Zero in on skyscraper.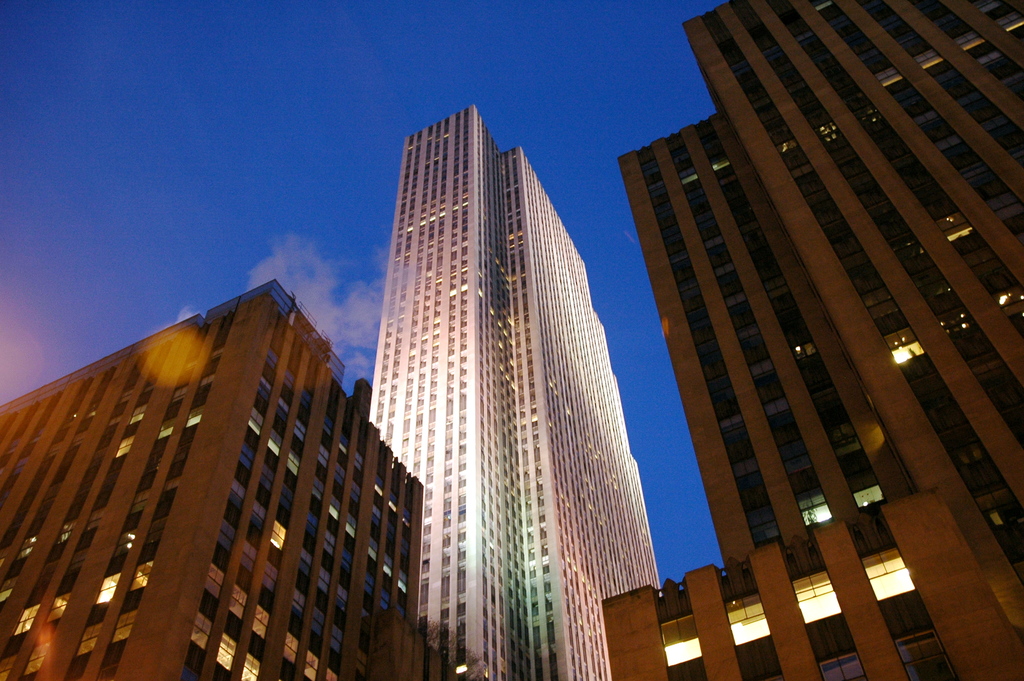
Zeroed in: {"x1": 0, "y1": 274, "x2": 423, "y2": 680}.
